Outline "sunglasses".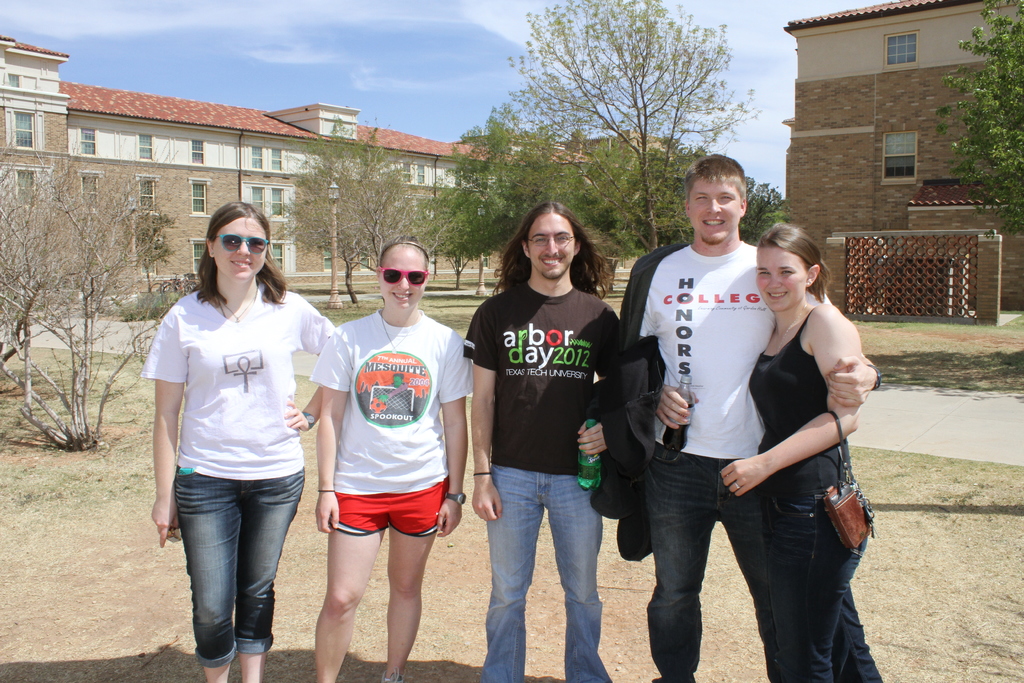
Outline: 379,267,425,288.
